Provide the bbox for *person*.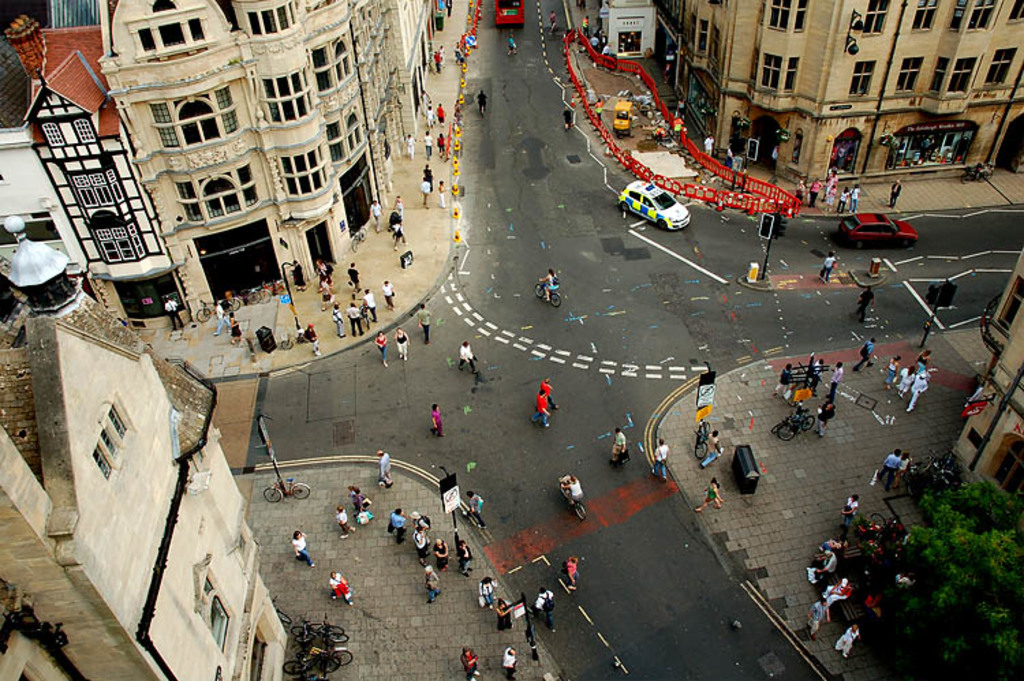
[455,338,483,377].
